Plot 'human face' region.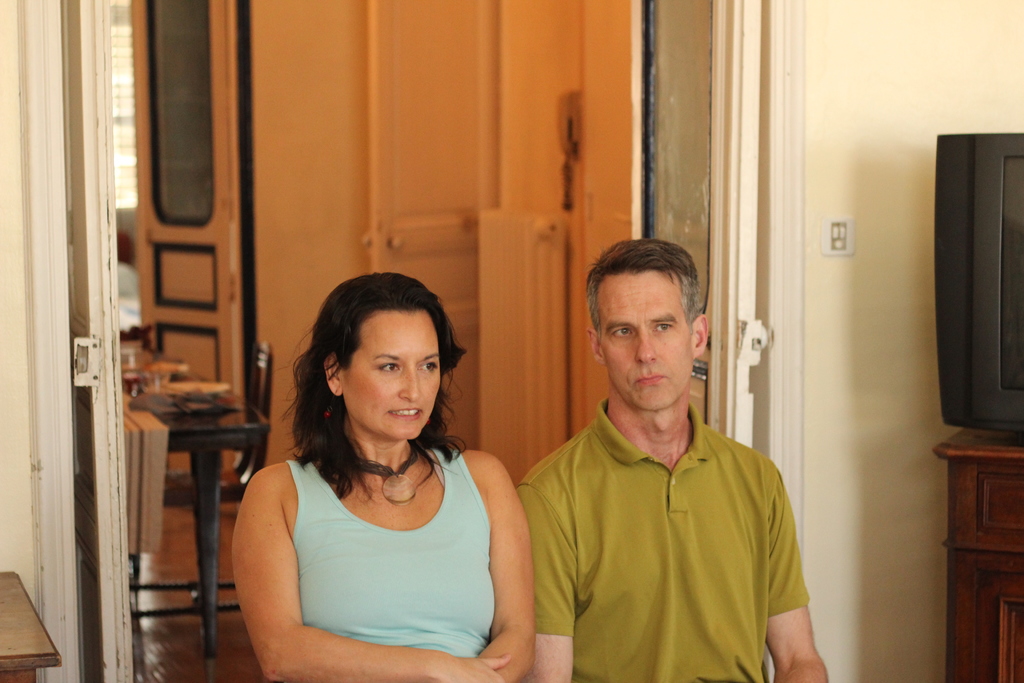
Plotted at 602 274 696 411.
